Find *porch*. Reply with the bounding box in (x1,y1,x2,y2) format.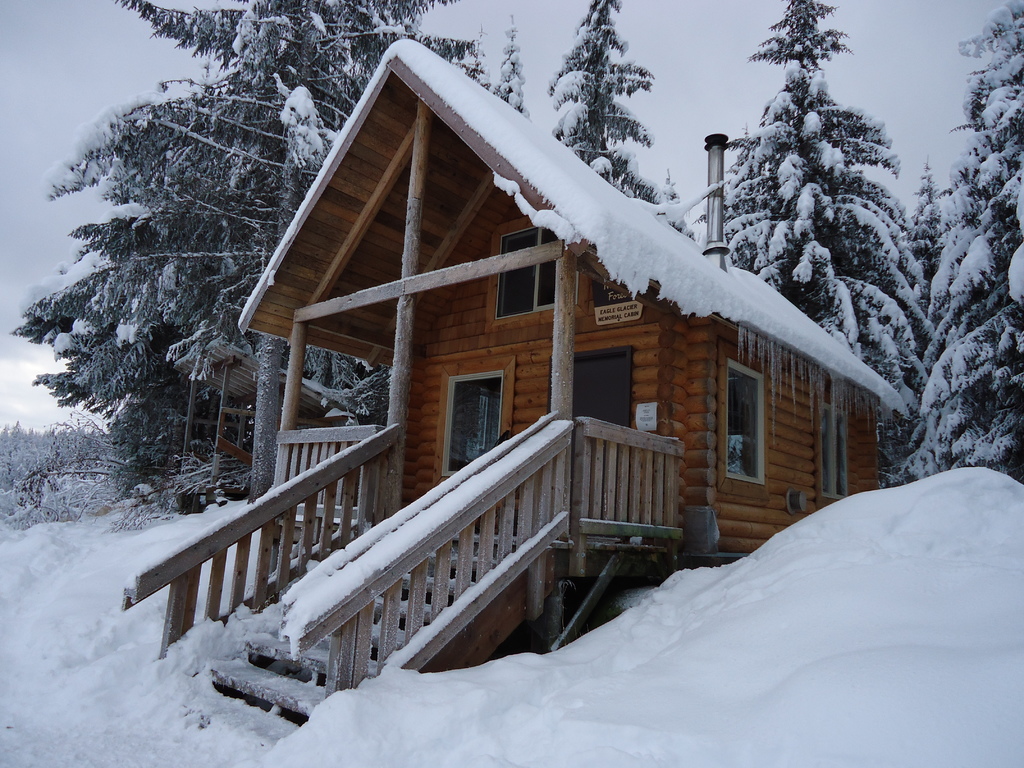
(292,495,669,653).
